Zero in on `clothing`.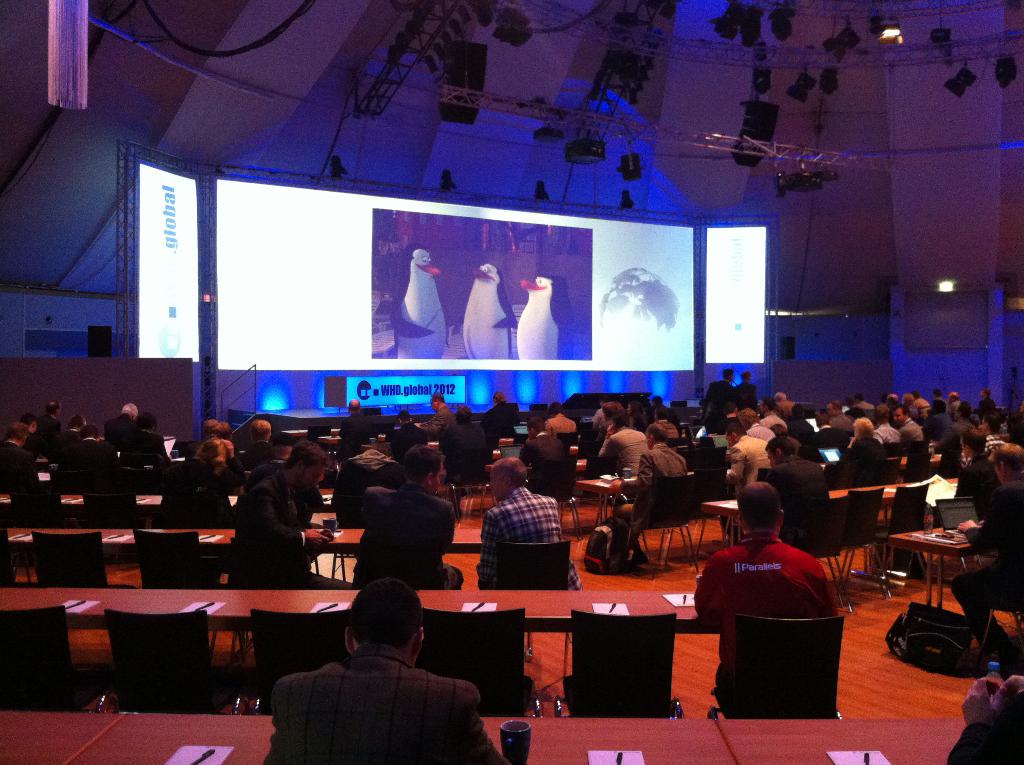
Zeroed in: bbox(874, 418, 900, 445).
